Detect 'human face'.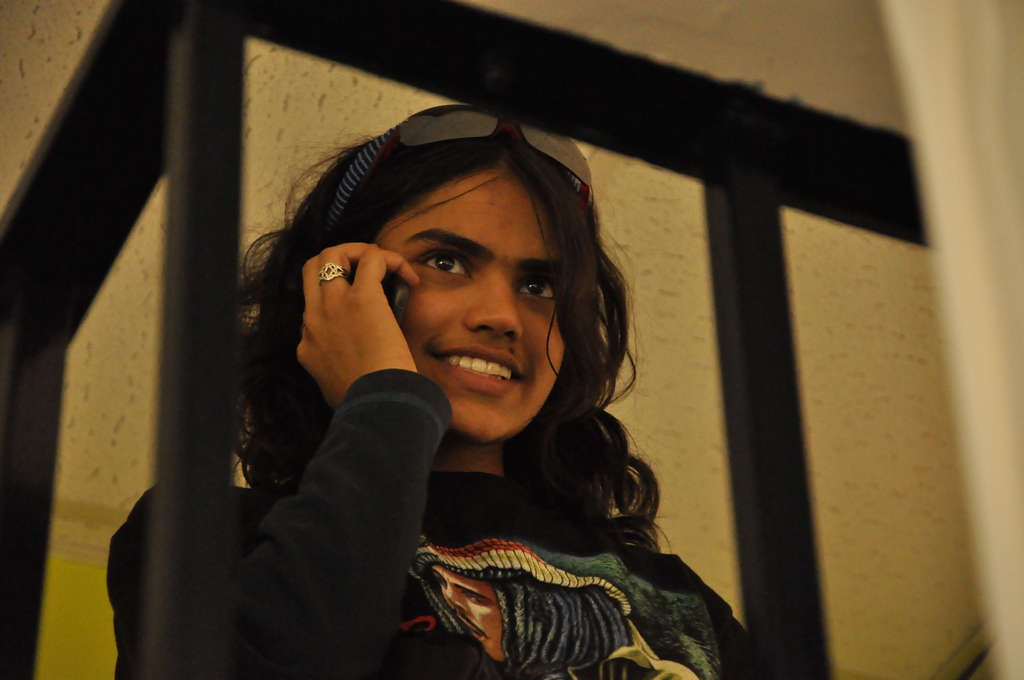
Detected at x1=376, y1=166, x2=566, y2=443.
